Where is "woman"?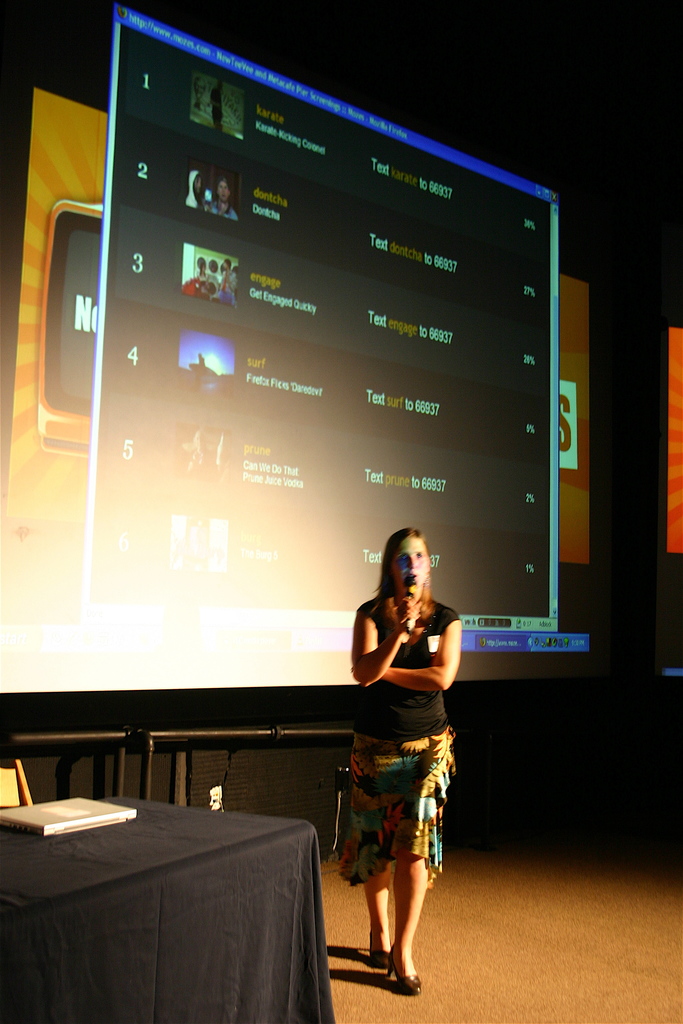
region(185, 427, 213, 478).
